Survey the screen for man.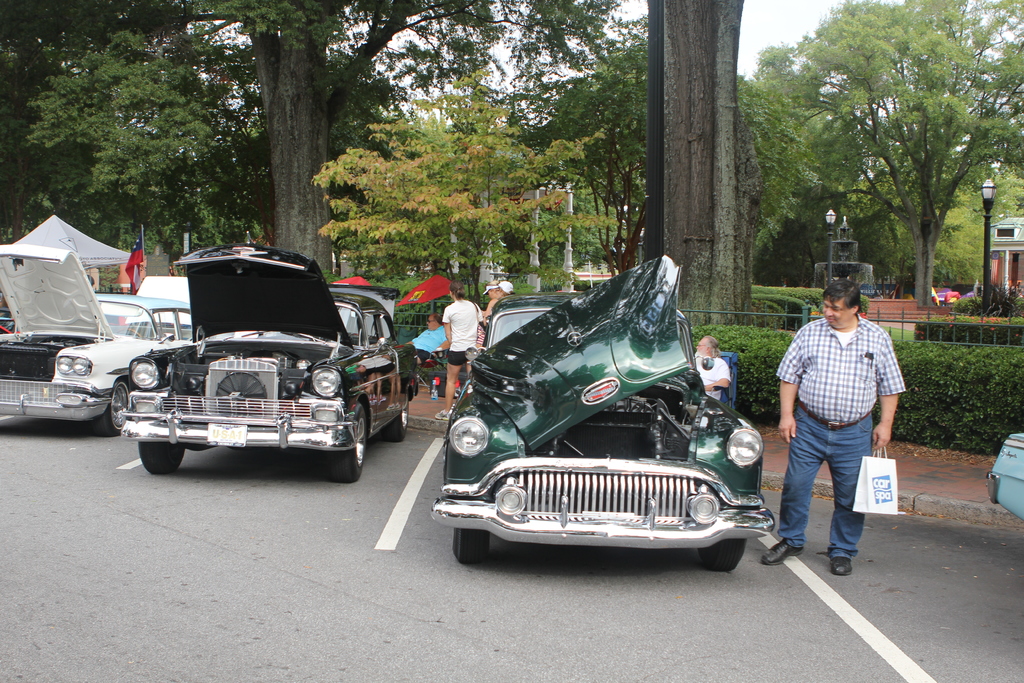
Survey found: [x1=408, y1=313, x2=451, y2=365].
